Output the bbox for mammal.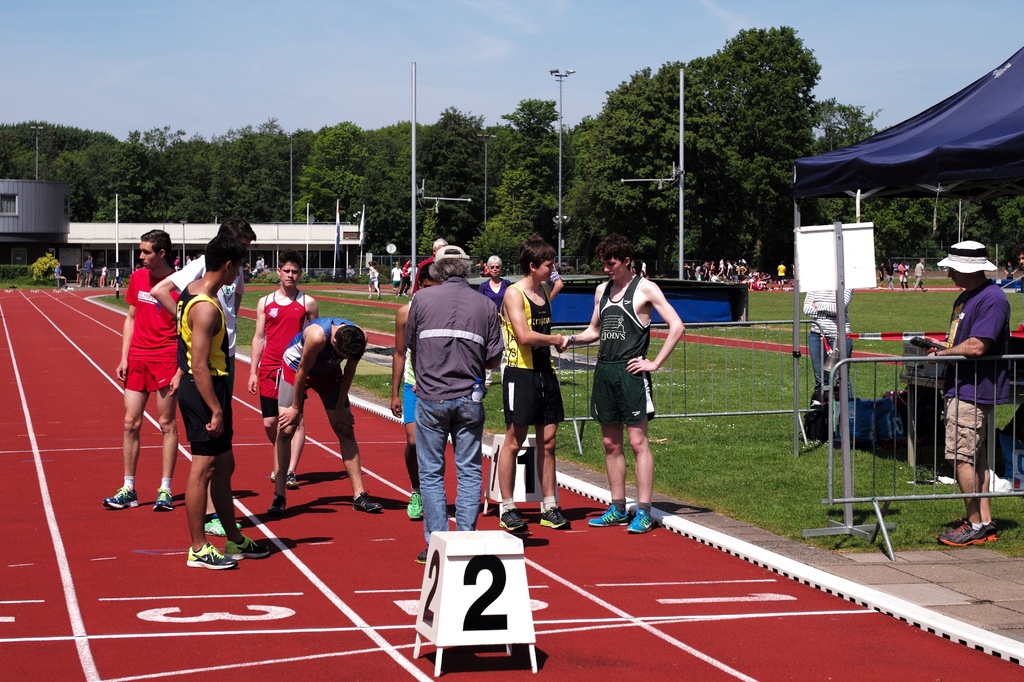
927,239,1011,546.
